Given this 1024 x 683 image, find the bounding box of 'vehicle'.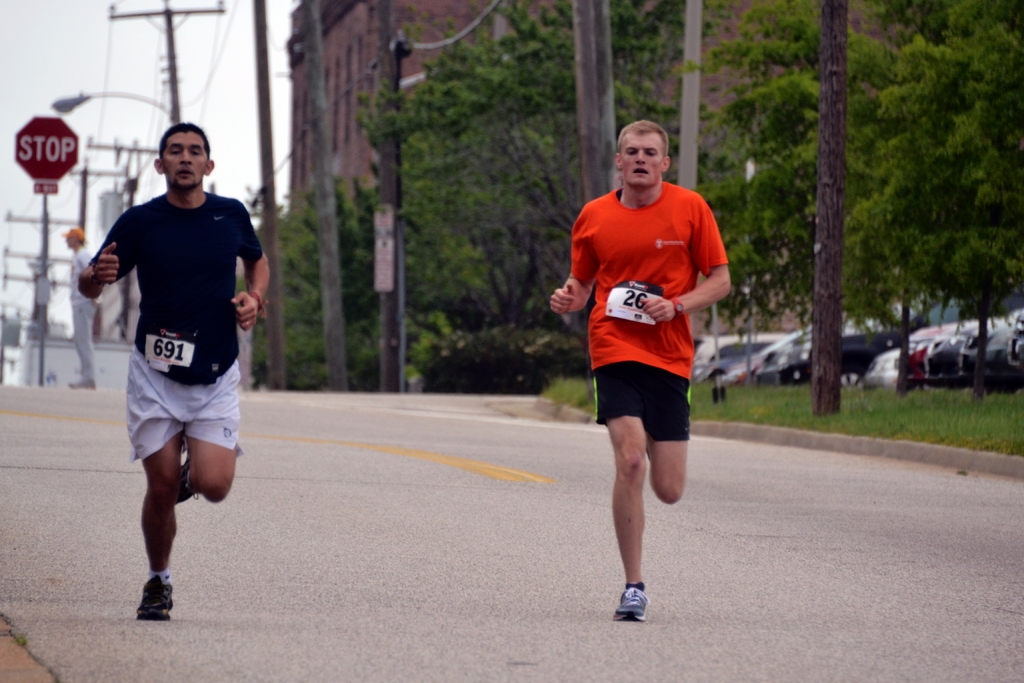
{"left": 956, "top": 324, "right": 1023, "bottom": 391}.
